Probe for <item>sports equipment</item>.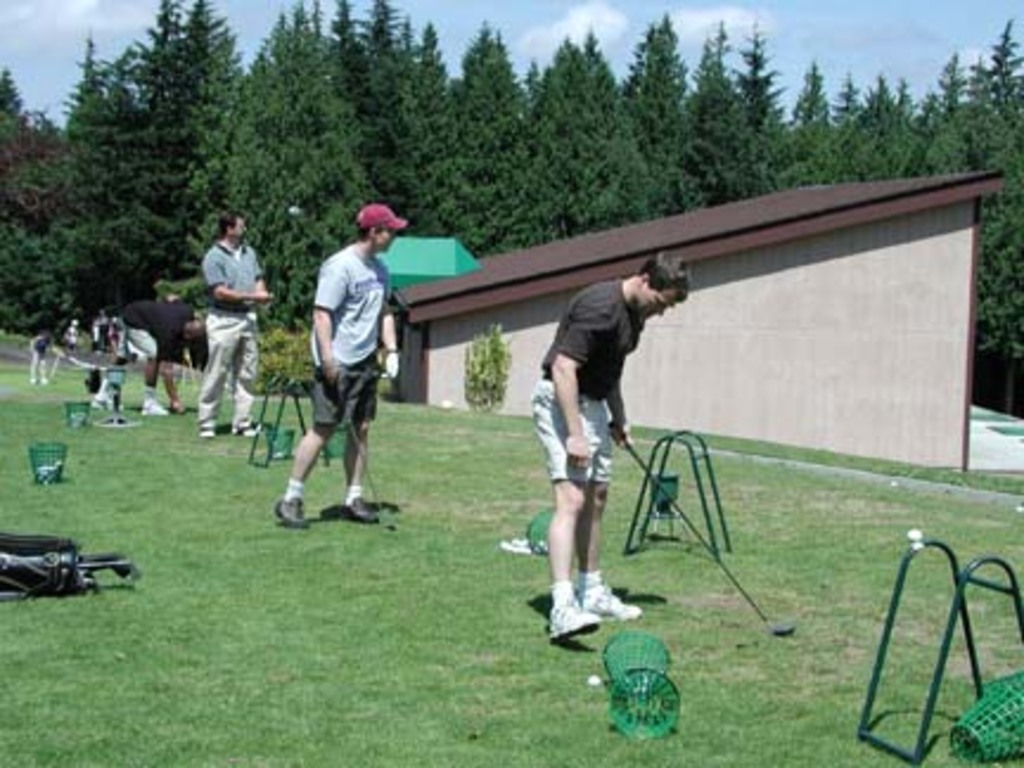
Probe result: l=550, t=597, r=602, b=642.
